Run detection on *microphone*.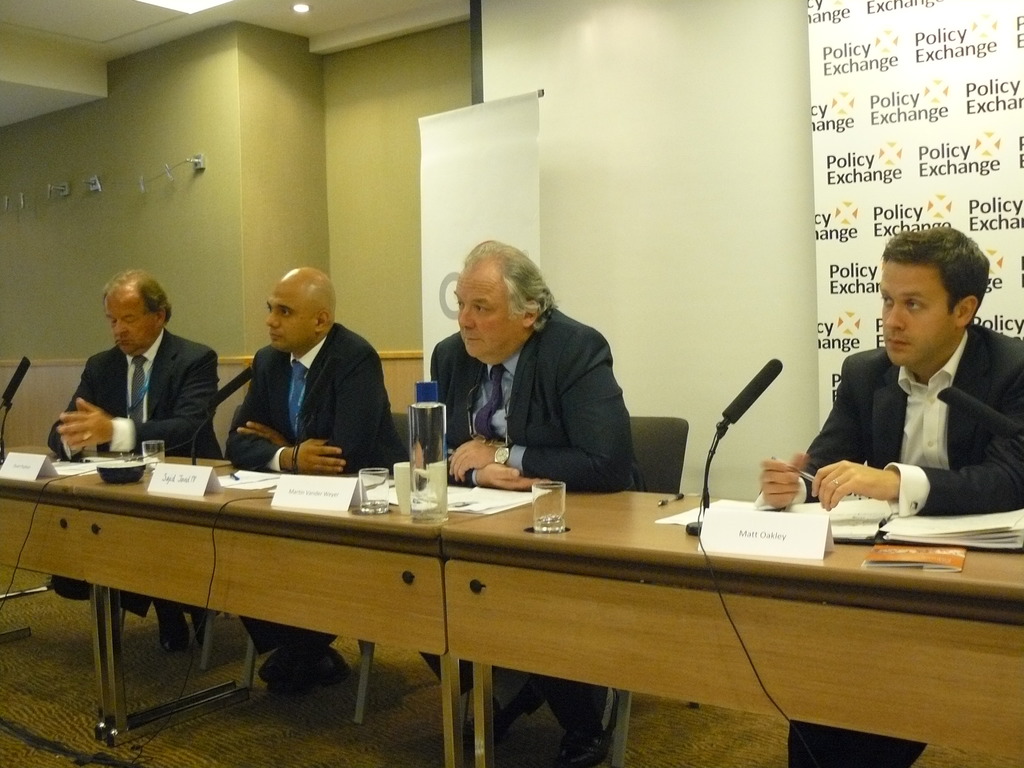
Result: box(0, 355, 25, 418).
